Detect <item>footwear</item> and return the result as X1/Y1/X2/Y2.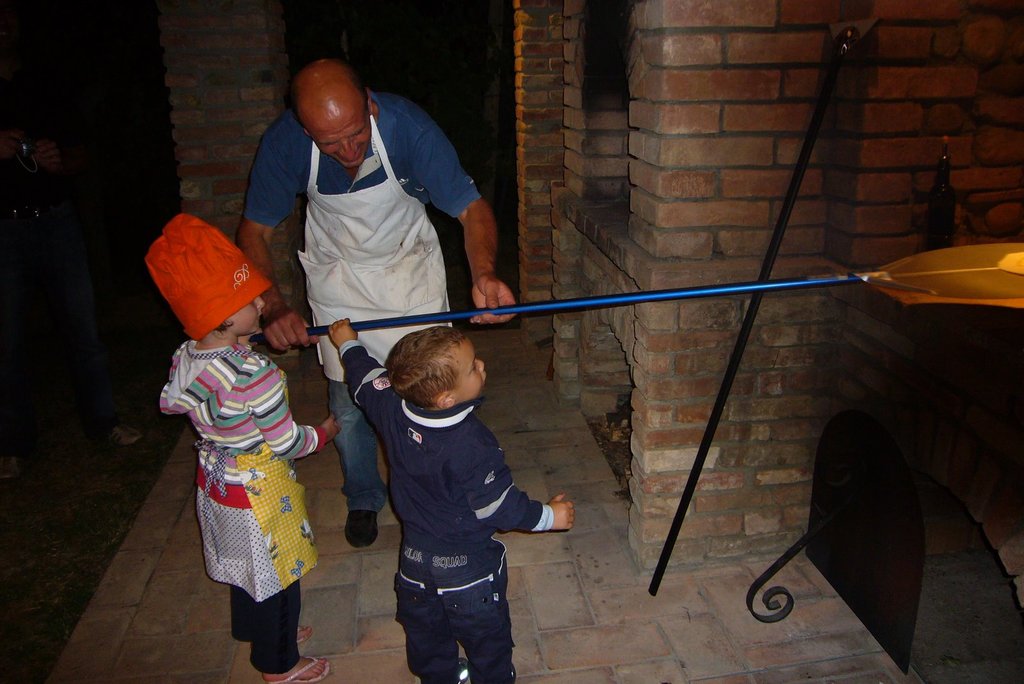
448/658/469/683.
